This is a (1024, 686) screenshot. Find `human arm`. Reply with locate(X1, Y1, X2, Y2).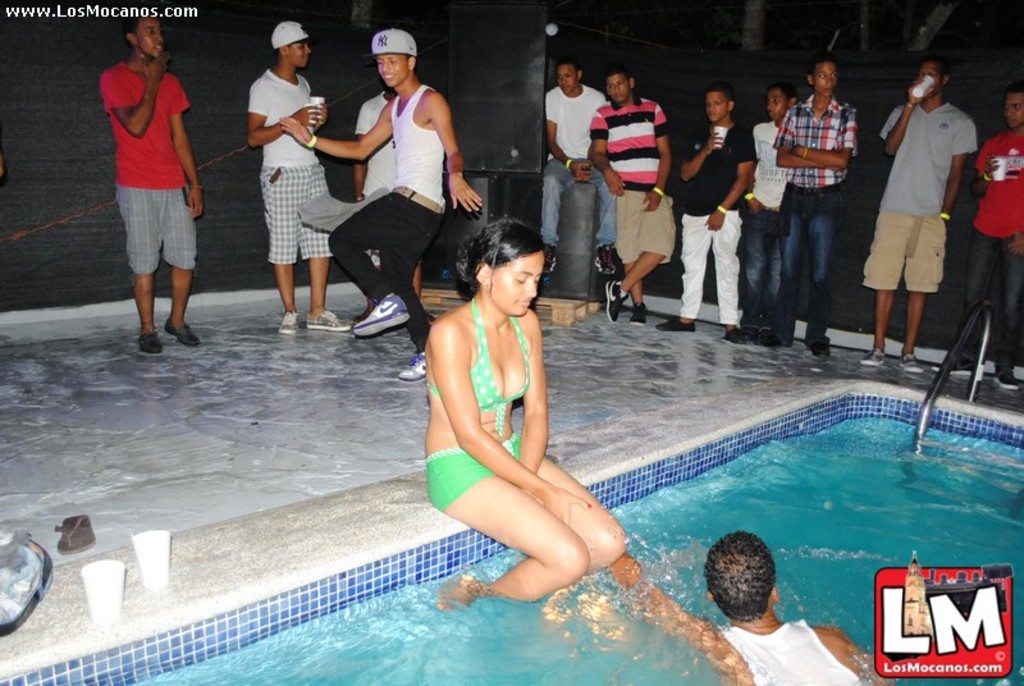
locate(746, 161, 764, 218).
